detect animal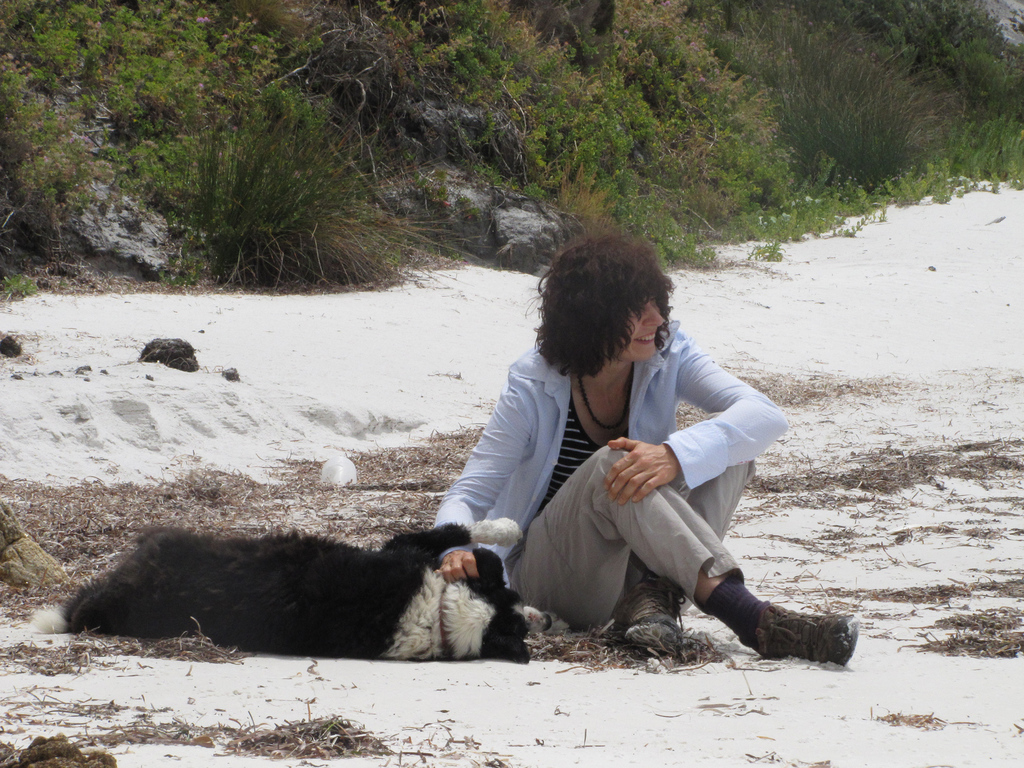
locate(25, 511, 552, 663)
